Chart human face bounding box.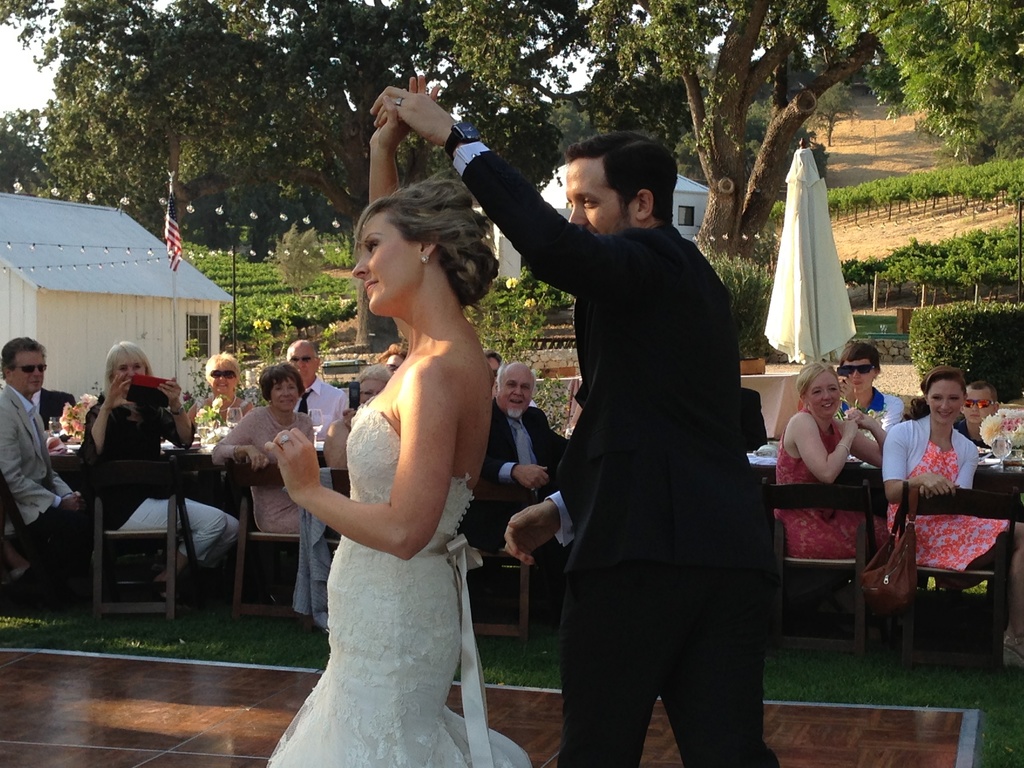
Charted: l=847, t=355, r=881, b=390.
